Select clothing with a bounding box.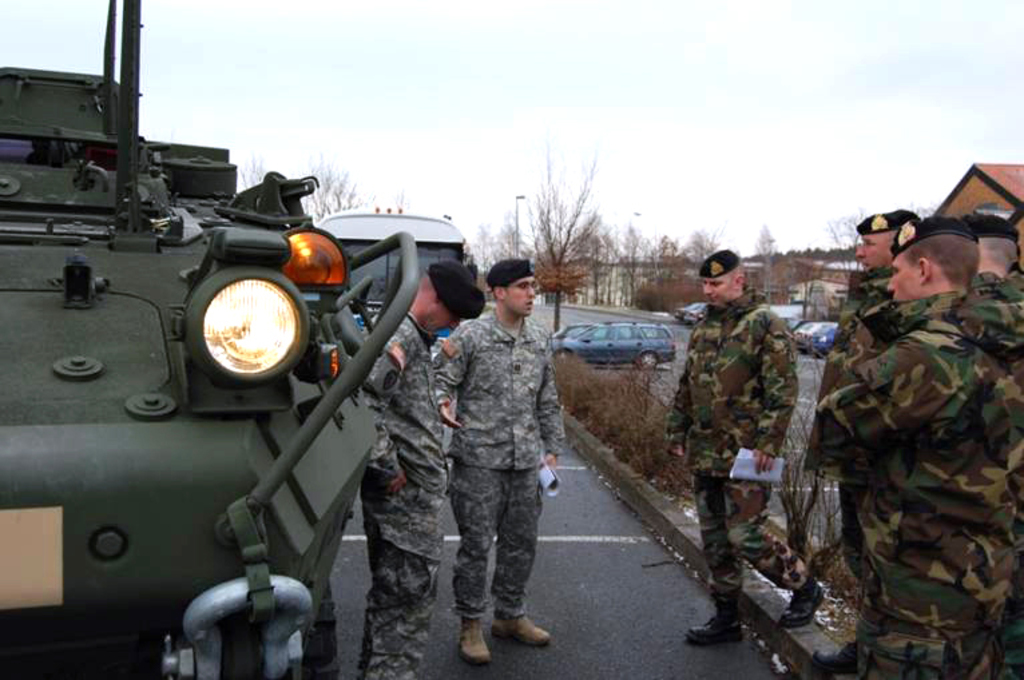
{"x1": 819, "y1": 257, "x2": 906, "y2": 395}.
